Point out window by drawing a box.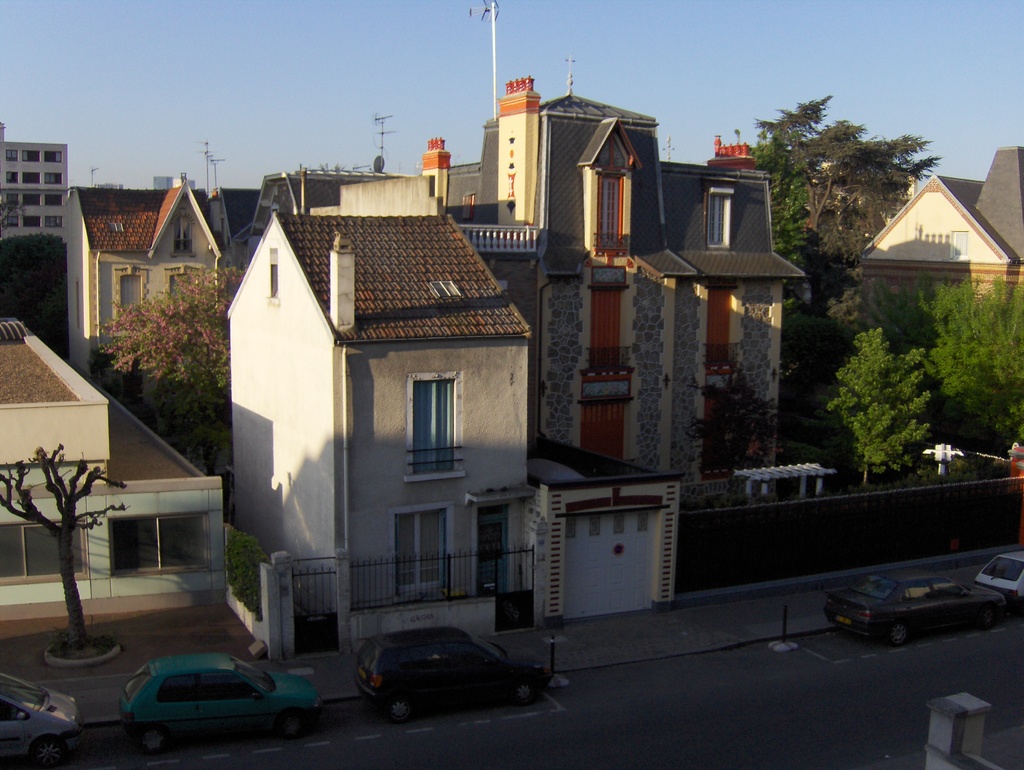
412,376,454,475.
